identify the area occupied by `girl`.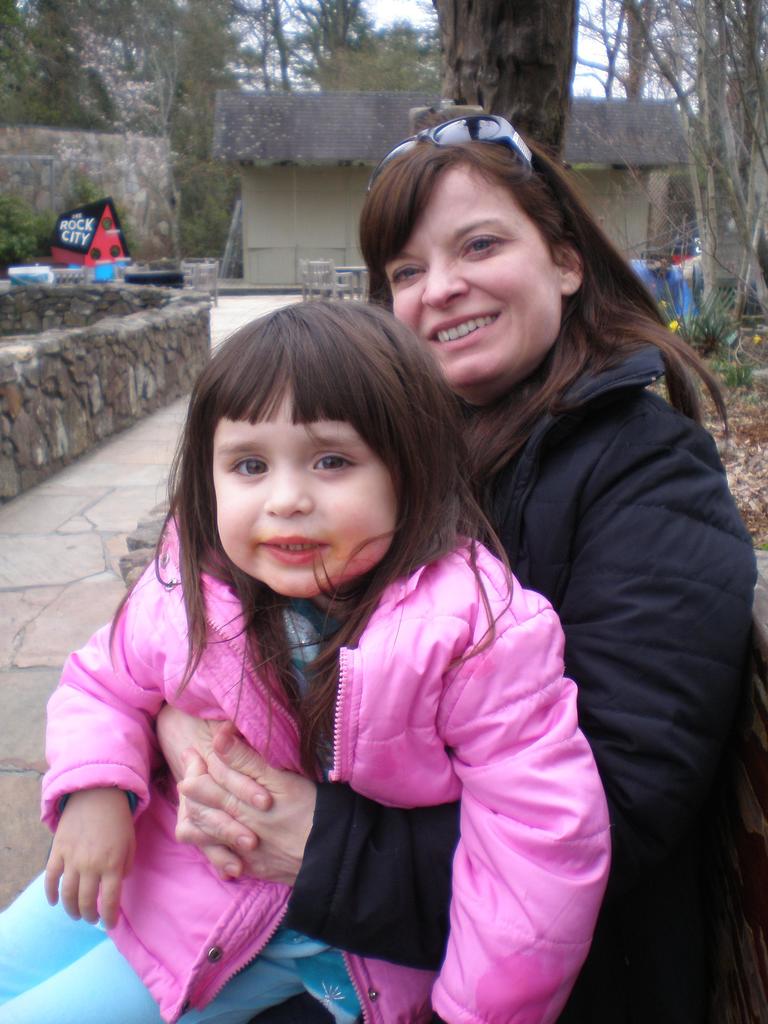
Area: crop(362, 115, 741, 1014).
